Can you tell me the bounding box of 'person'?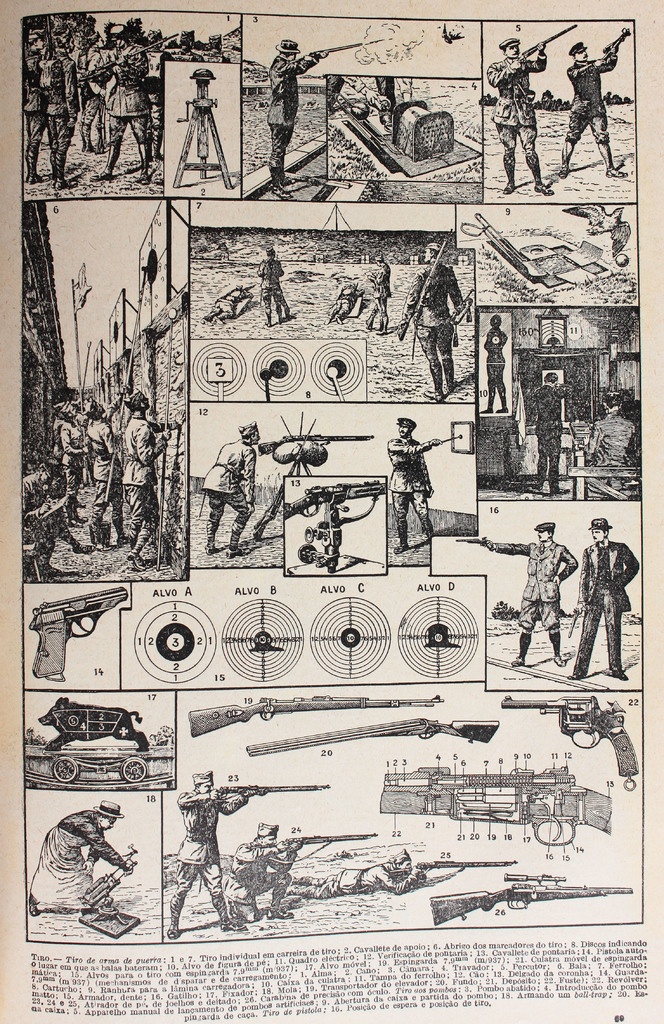
select_region(54, 402, 89, 519).
